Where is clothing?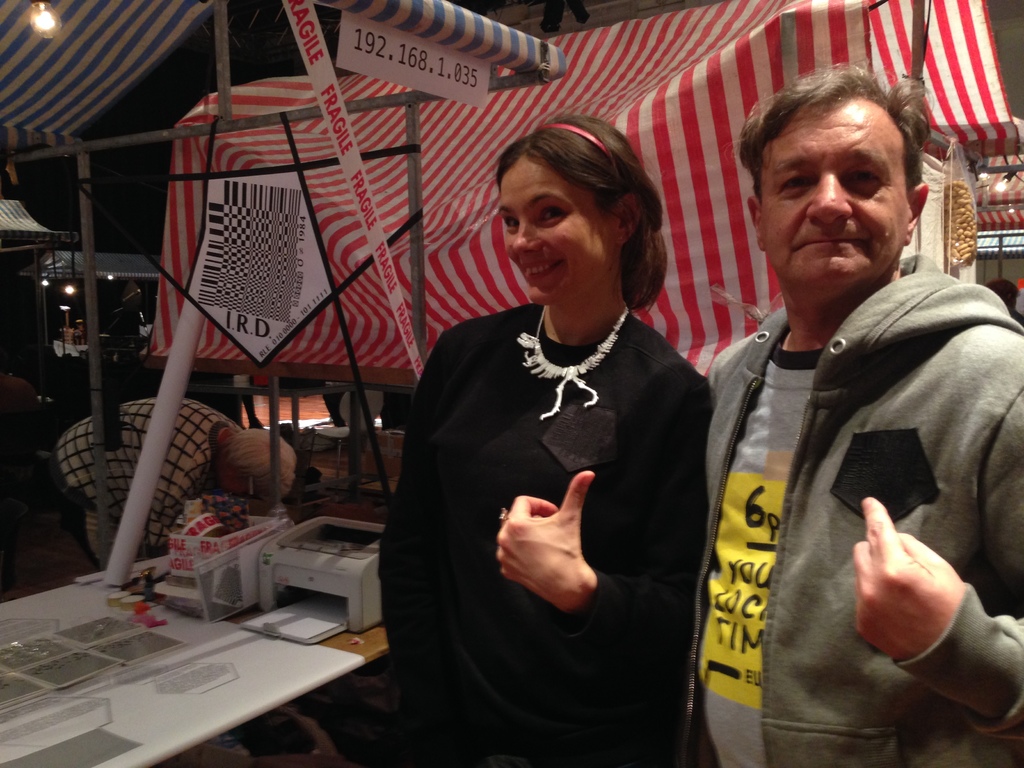
(x1=371, y1=302, x2=718, y2=767).
